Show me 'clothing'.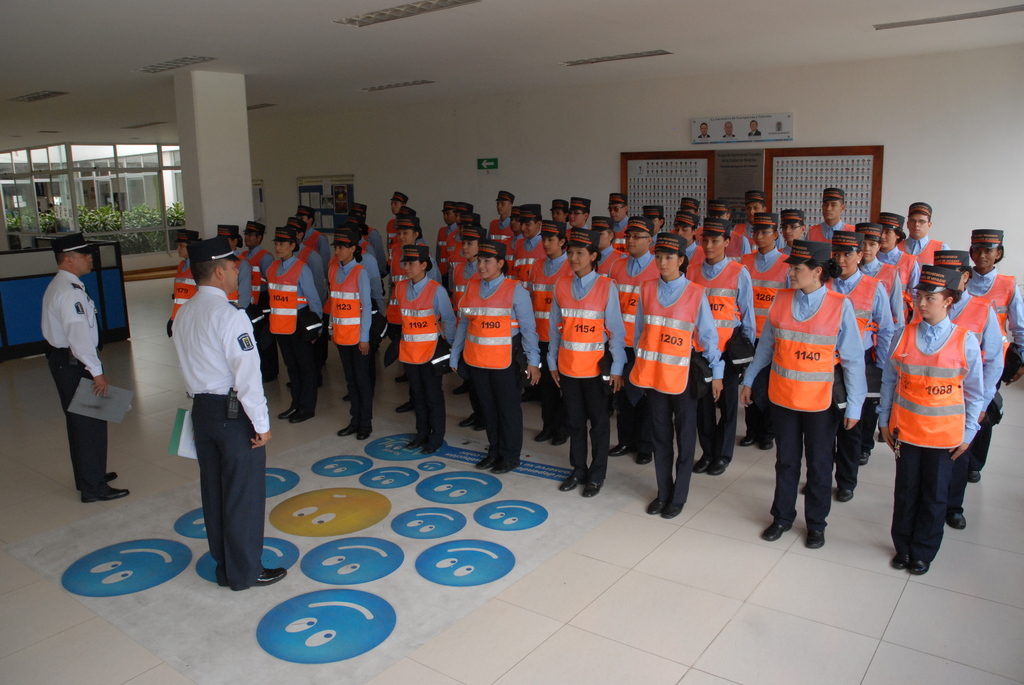
'clothing' is here: Rect(740, 250, 793, 438).
